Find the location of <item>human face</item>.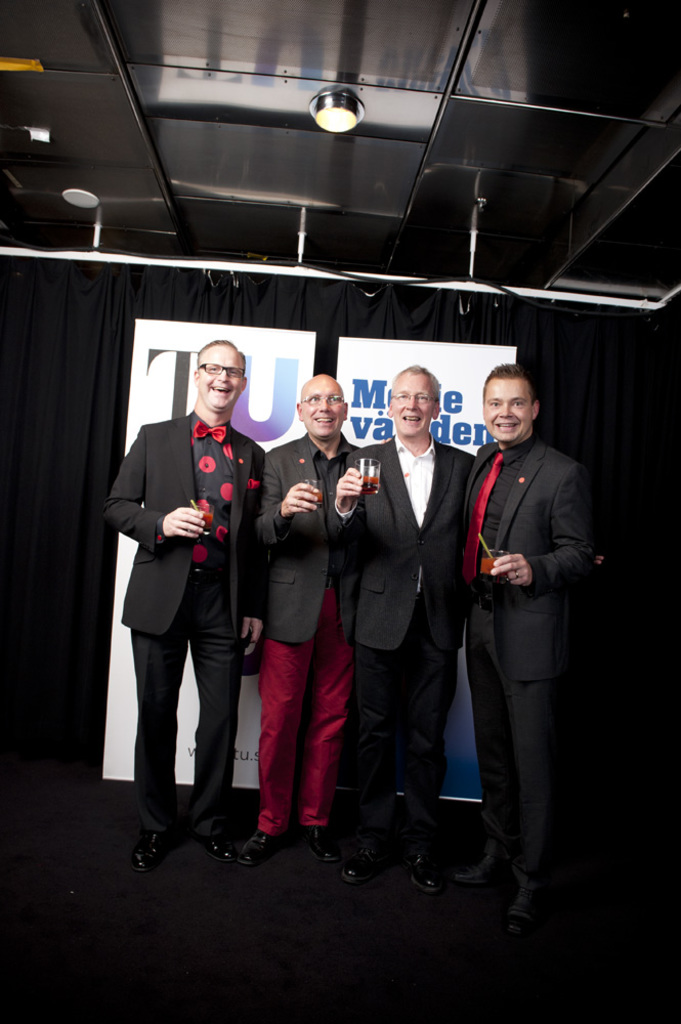
Location: (300,376,346,435).
